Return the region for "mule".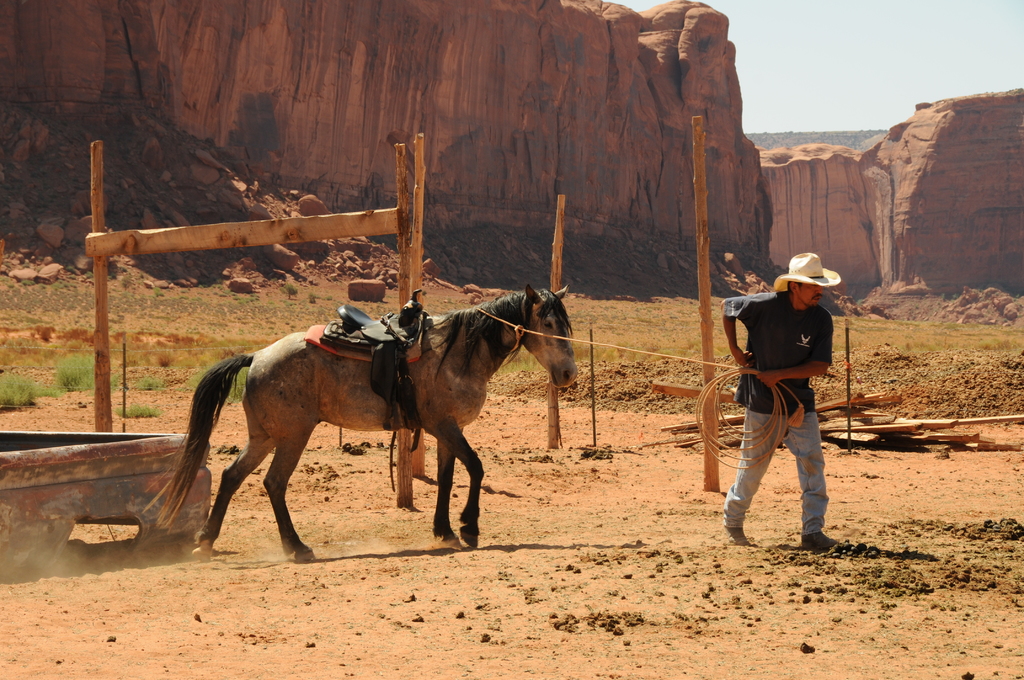
{"left": 155, "top": 273, "right": 588, "bottom": 567}.
